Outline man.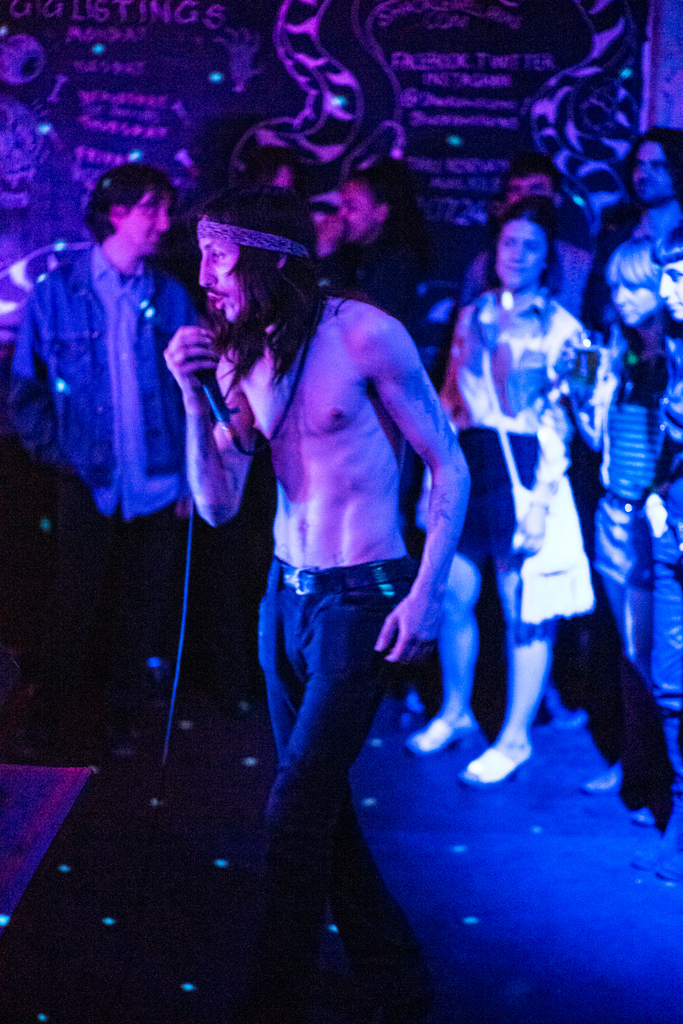
Outline: <region>7, 176, 219, 727</region>.
